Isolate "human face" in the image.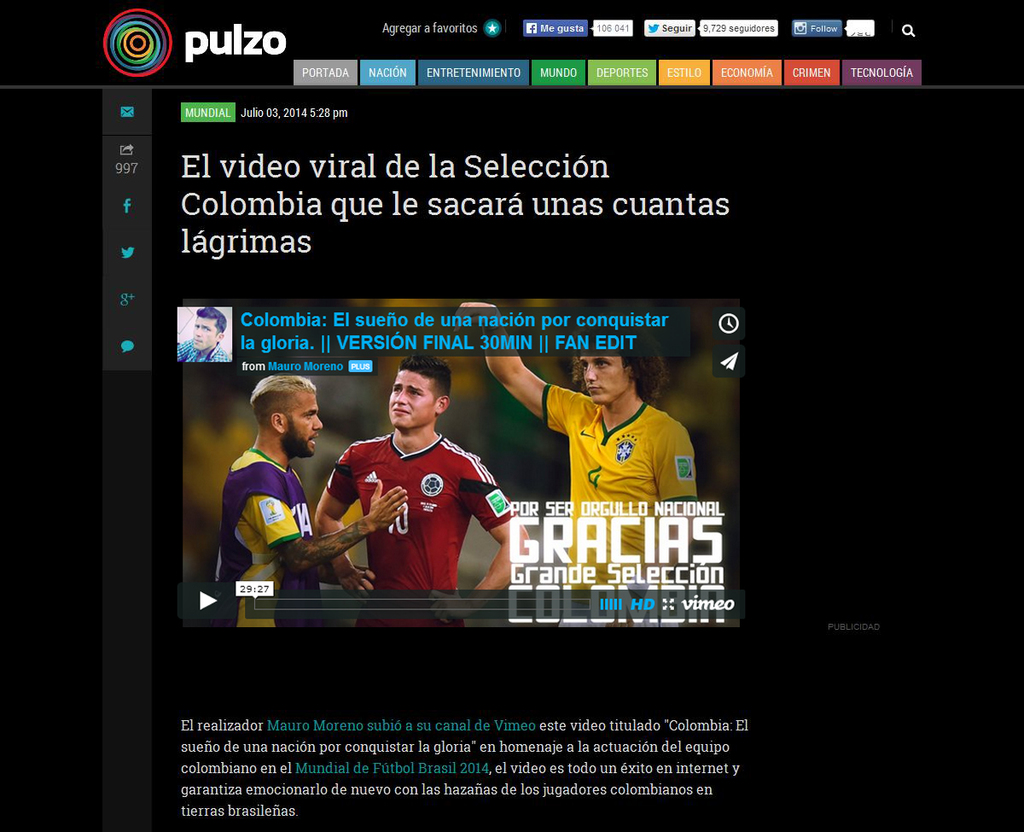
Isolated region: (580, 352, 630, 407).
